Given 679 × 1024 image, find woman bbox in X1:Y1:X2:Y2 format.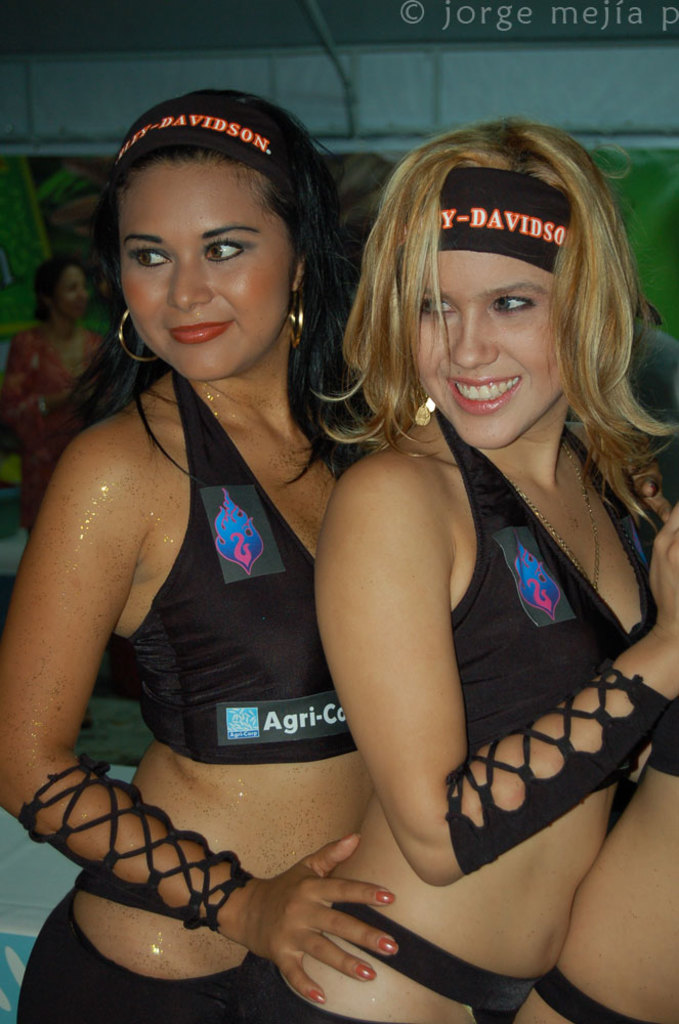
226:123:678:1023.
